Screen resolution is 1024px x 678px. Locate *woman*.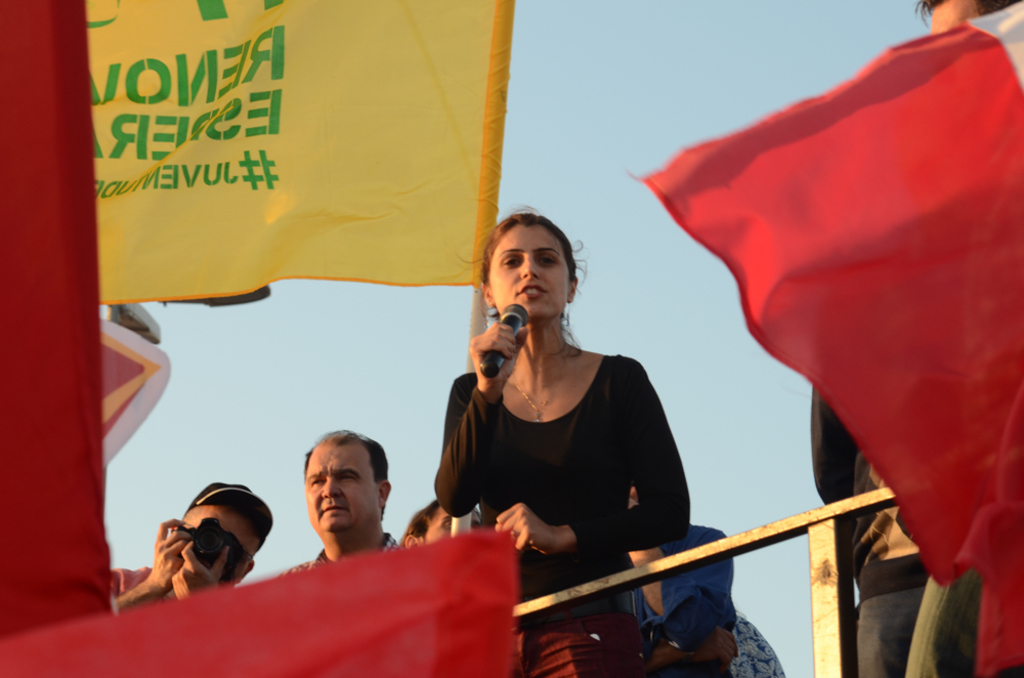
(461, 207, 687, 677).
